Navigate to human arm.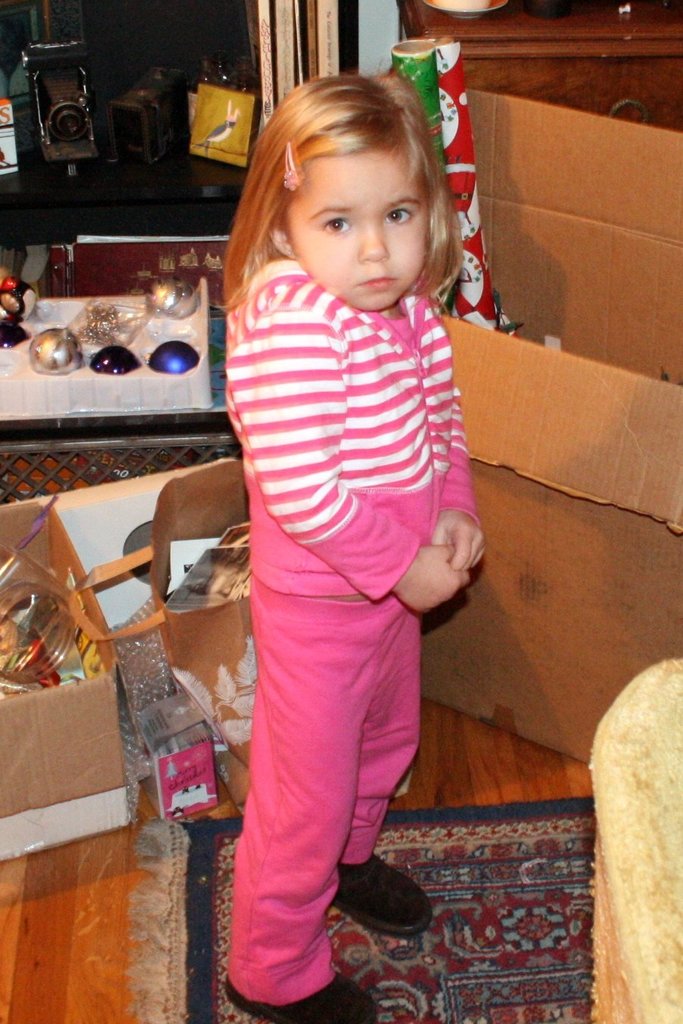
Navigation target: [left=222, top=298, right=479, bottom=620].
